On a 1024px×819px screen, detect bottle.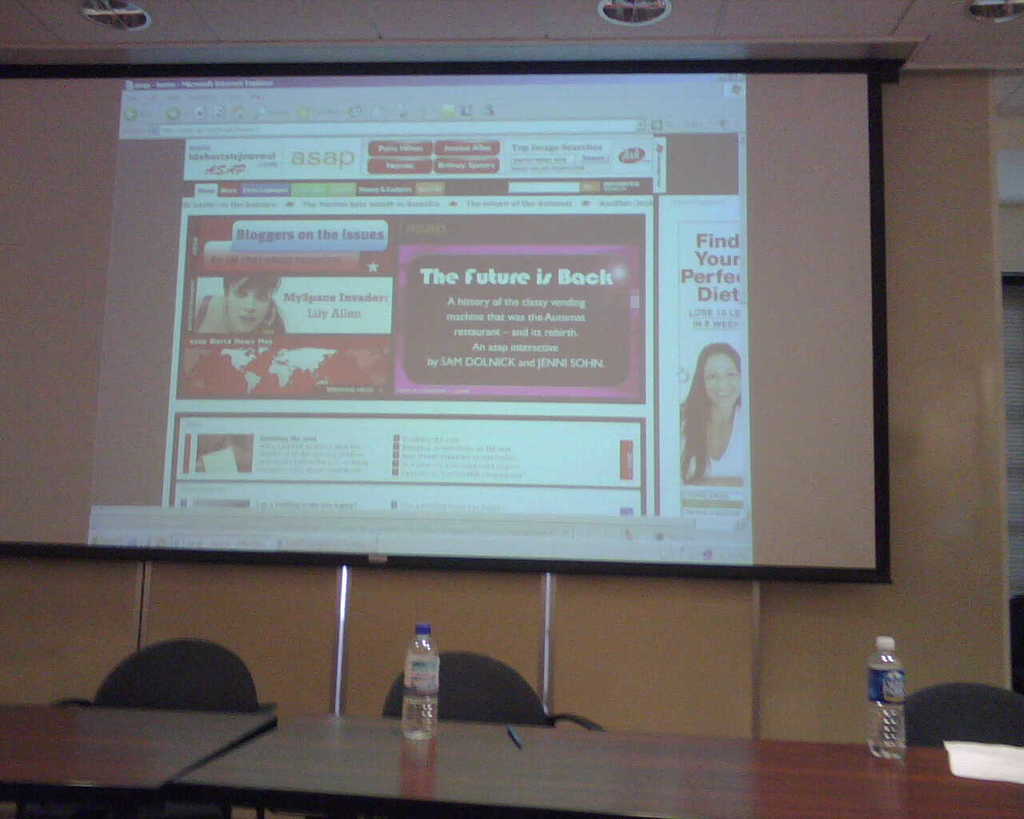
869 638 903 757.
